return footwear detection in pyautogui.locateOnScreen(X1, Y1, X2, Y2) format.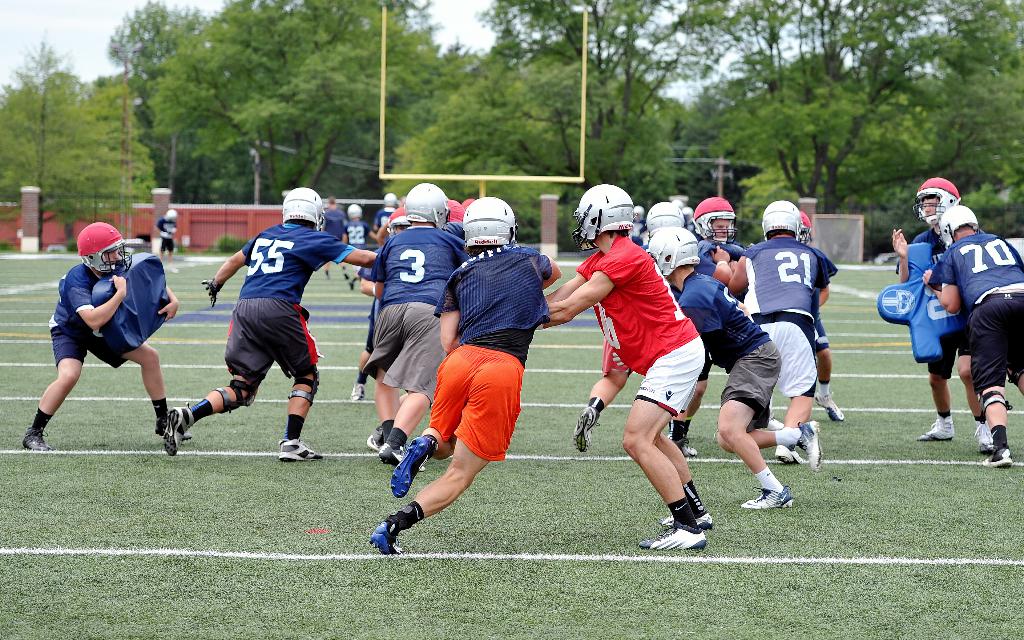
pyautogui.locateOnScreen(816, 389, 847, 422).
